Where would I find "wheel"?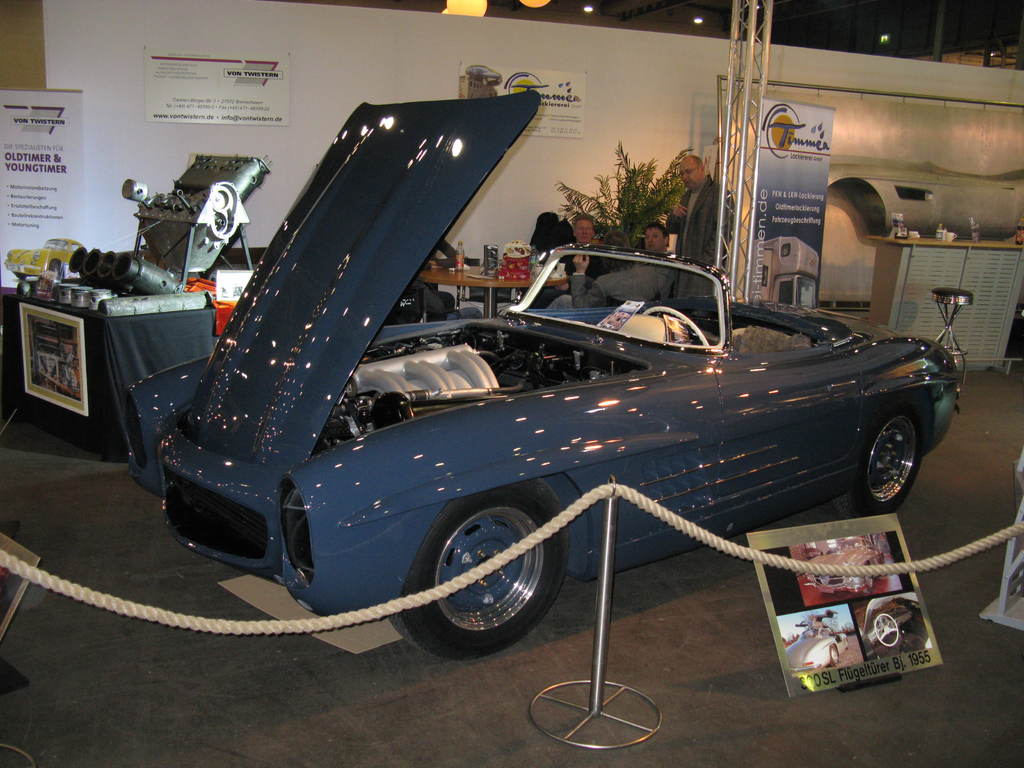
At (529,680,662,749).
